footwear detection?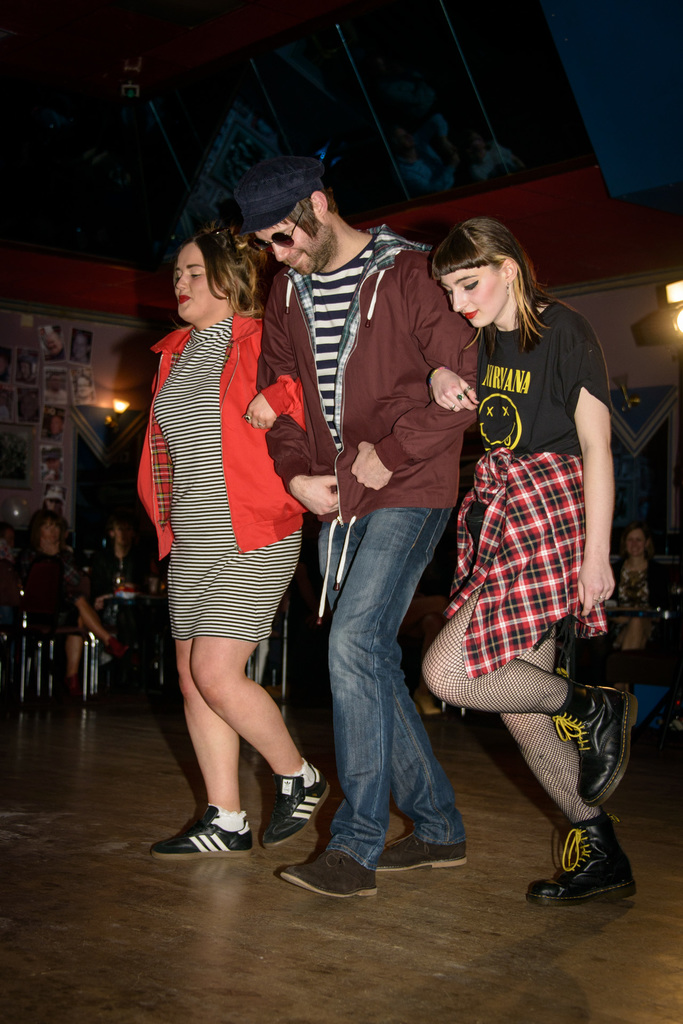
[259, 760, 335, 849]
